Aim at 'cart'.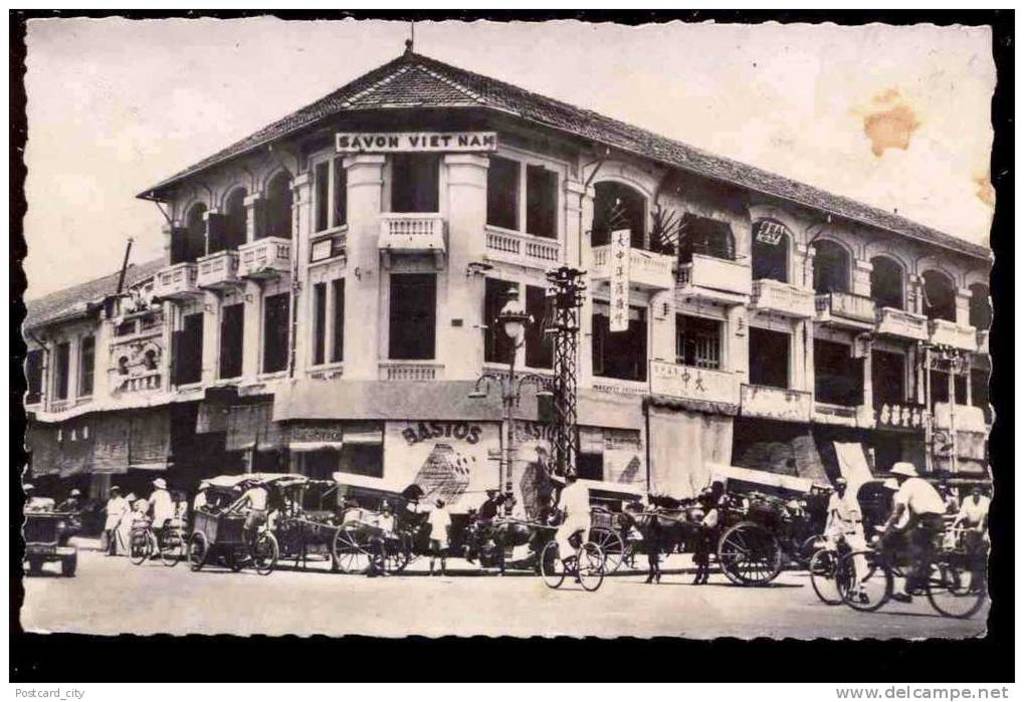
Aimed at box=[650, 461, 815, 586].
